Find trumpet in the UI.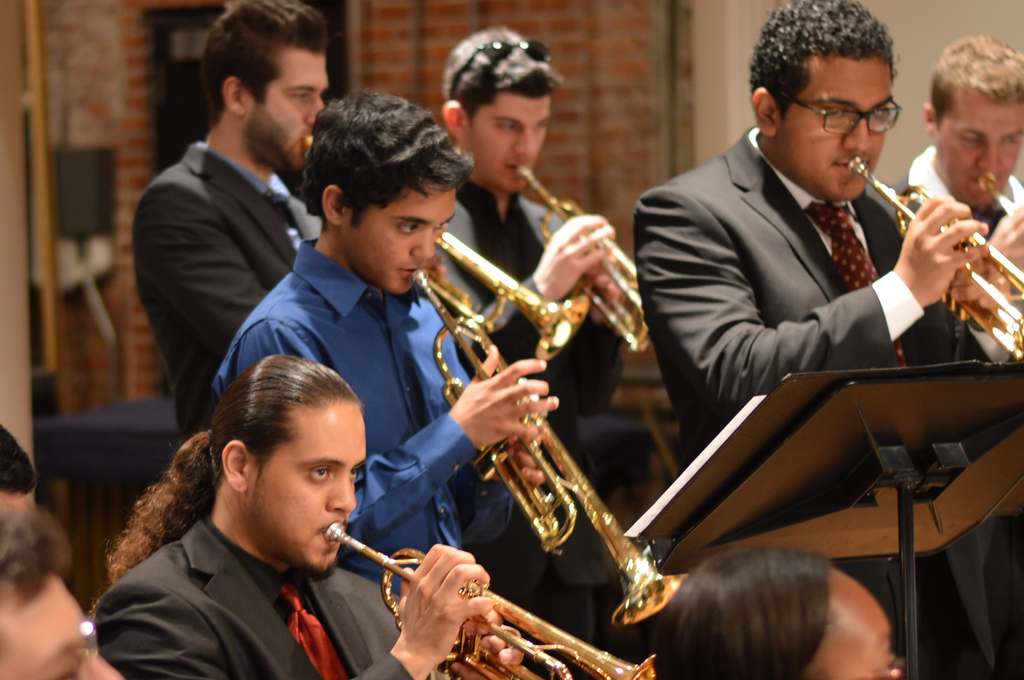
UI element at [414, 269, 687, 629].
